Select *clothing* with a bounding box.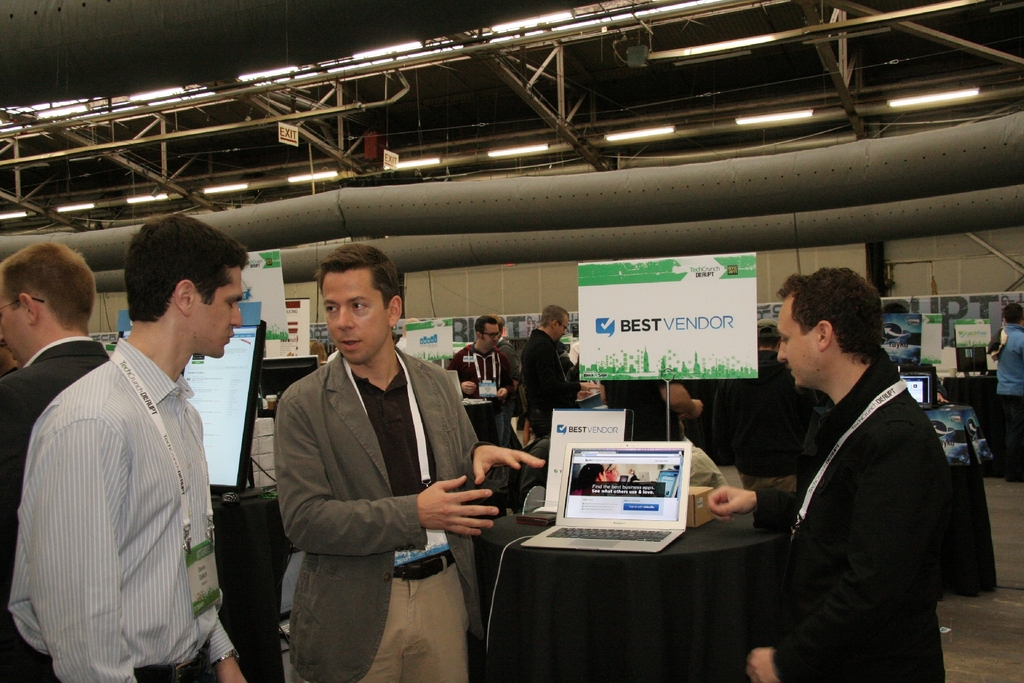
(x1=714, y1=358, x2=815, y2=491).
